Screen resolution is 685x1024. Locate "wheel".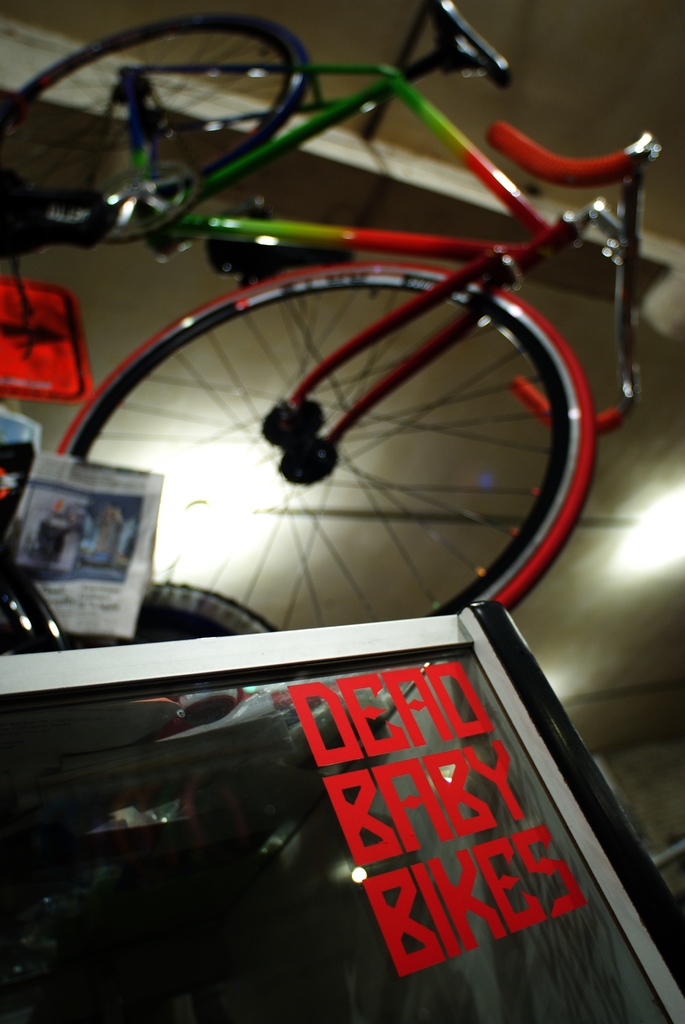
box(0, 9, 317, 233).
